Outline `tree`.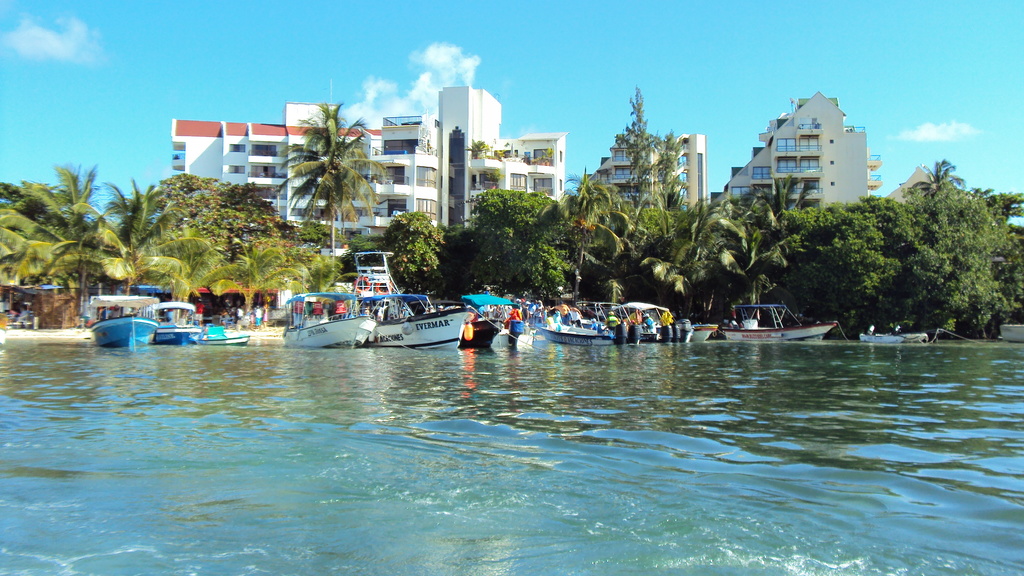
Outline: region(384, 212, 456, 313).
